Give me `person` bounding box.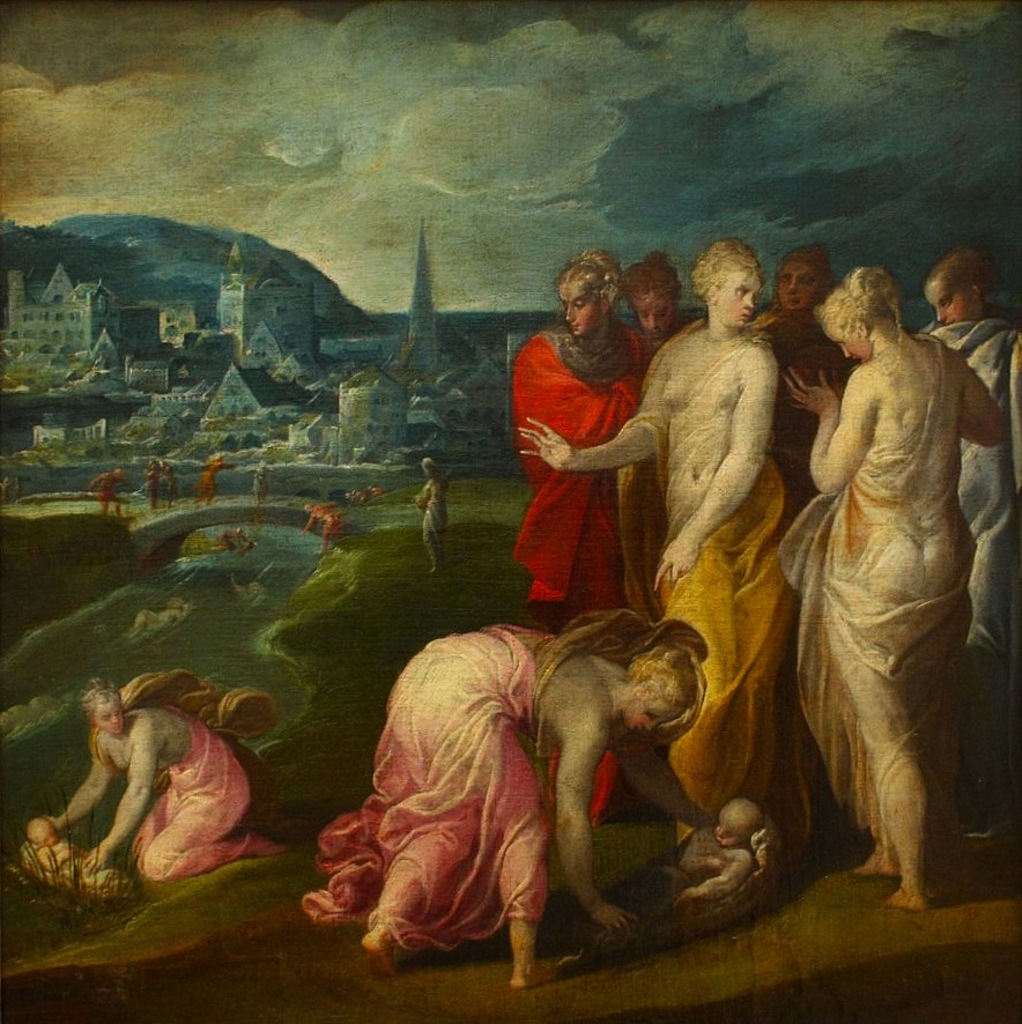
{"left": 194, "top": 457, "right": 230, "bottom": 502}.
